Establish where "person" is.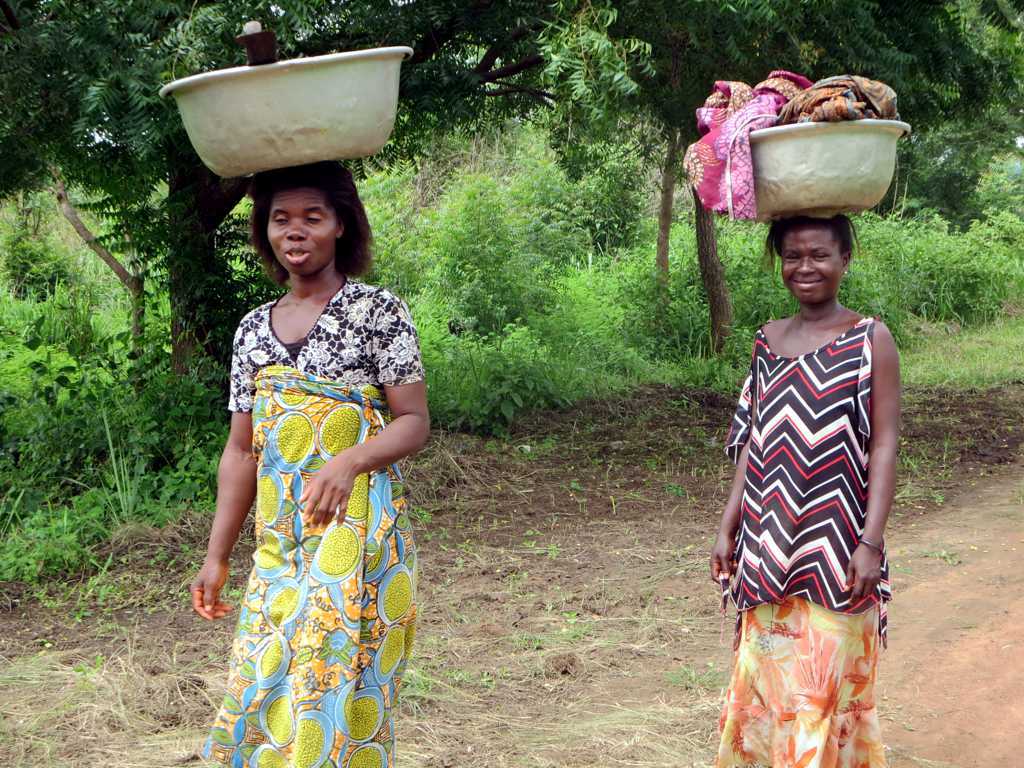
Established at 194/158/432/766.
